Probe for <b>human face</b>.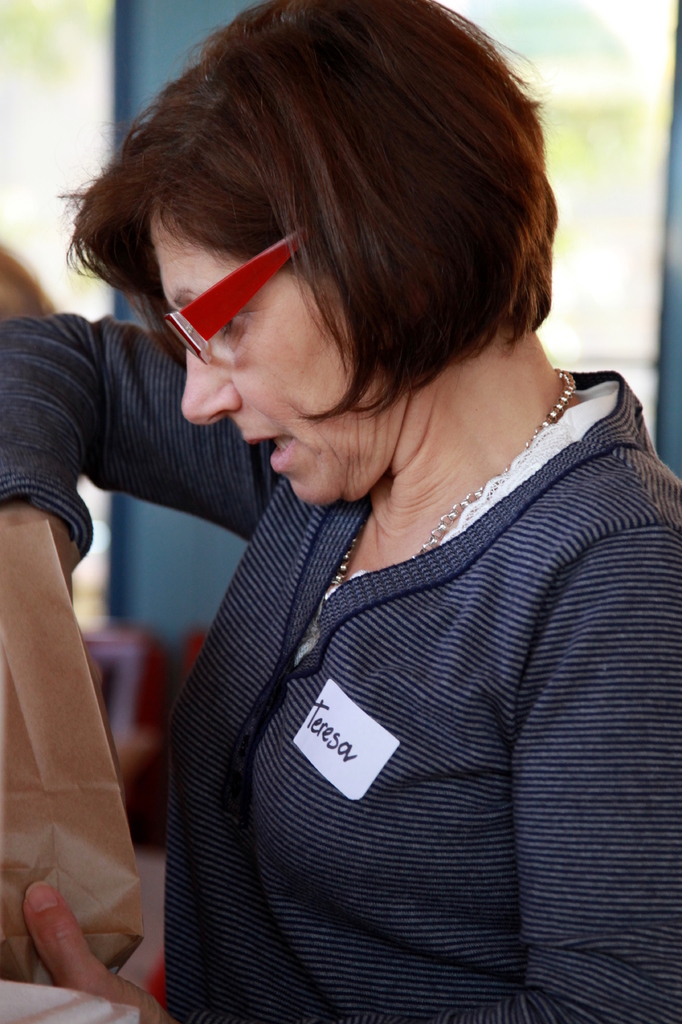
Probe result: x1=148, y1=195, x2=393, y2=504.
